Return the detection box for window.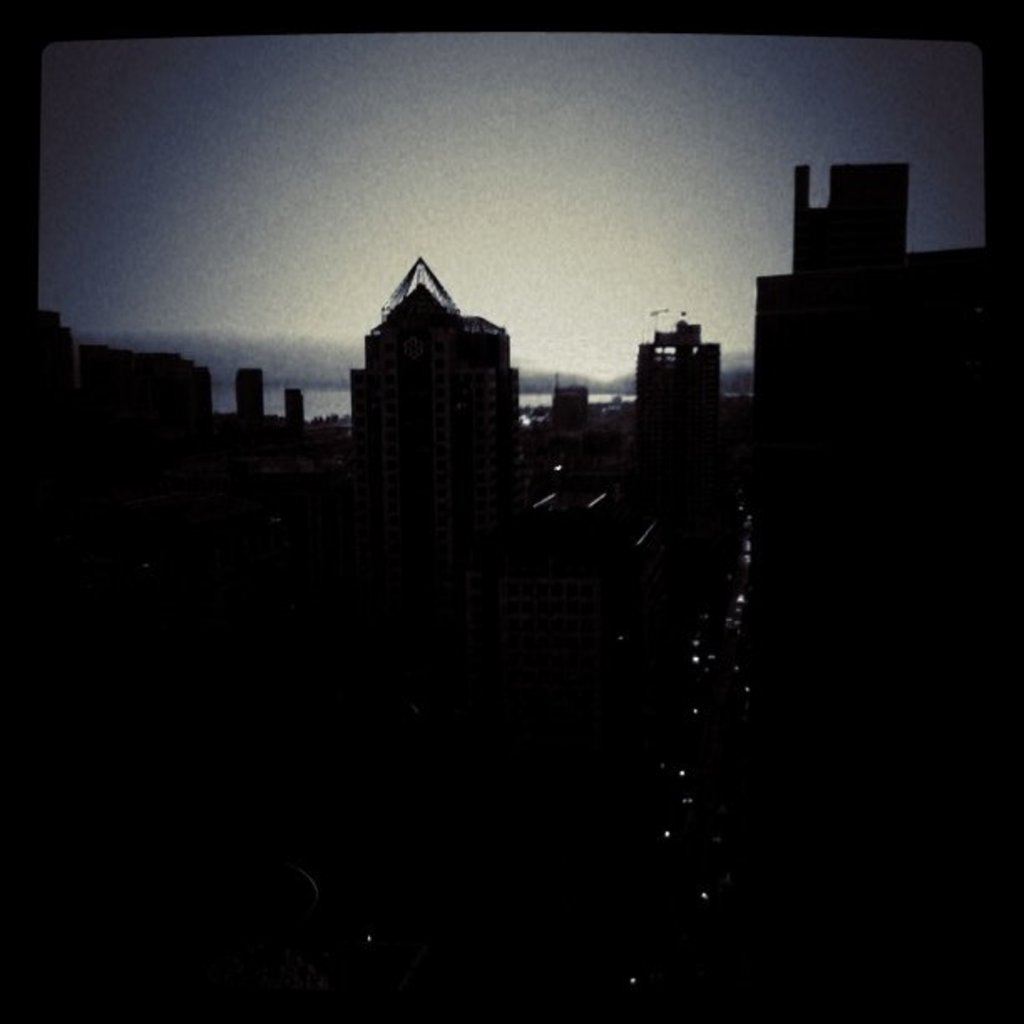
bbox=(646, 351, 686, 370).
